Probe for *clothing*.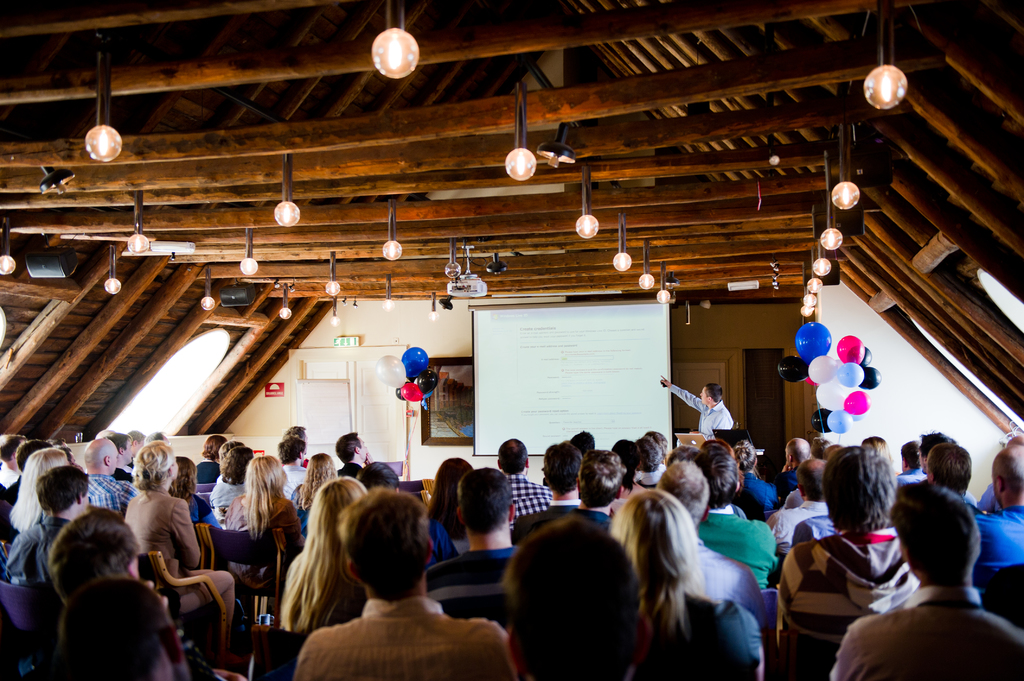
Probe result: bbox=(820, 584, 1020, 680).
